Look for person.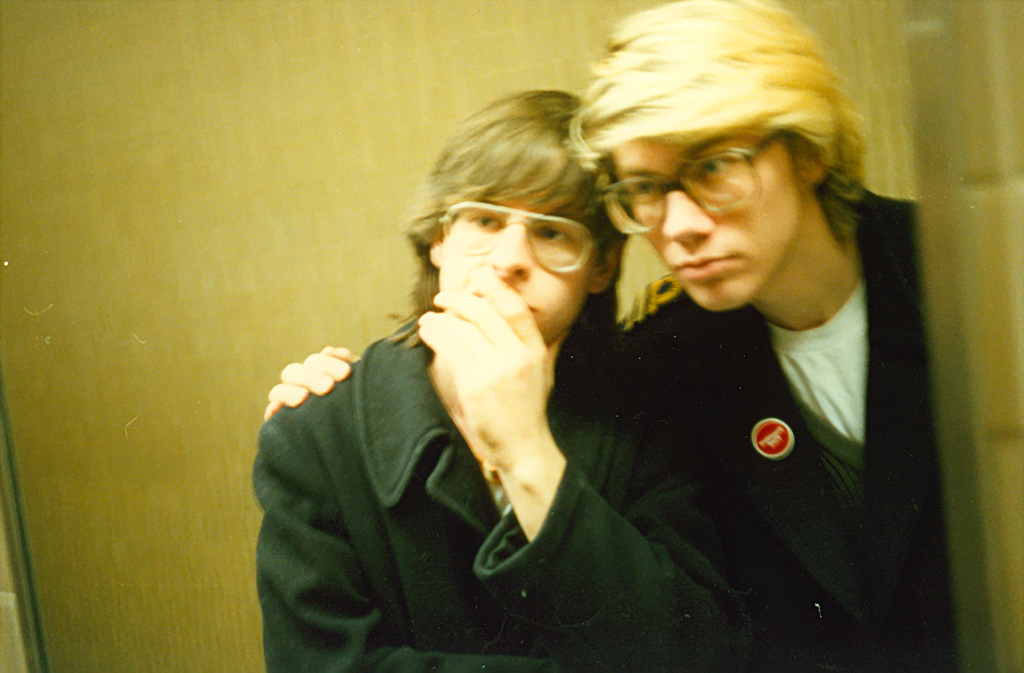
Found: left=263, top=0, right=959, bottom=672.
